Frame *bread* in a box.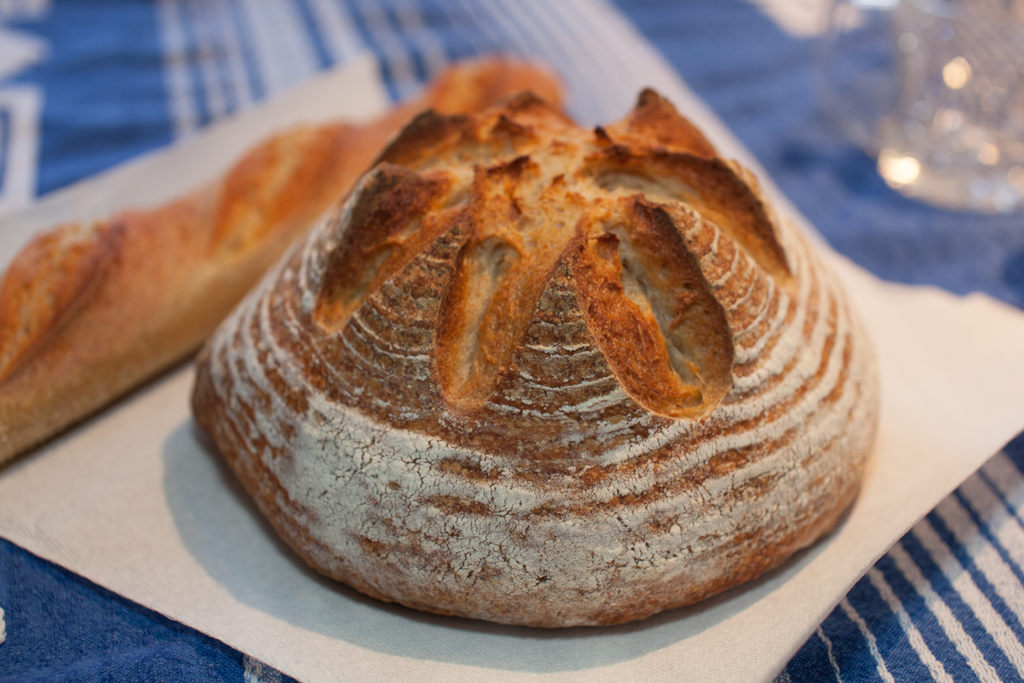
select_region(187, 80, 881, 636).
